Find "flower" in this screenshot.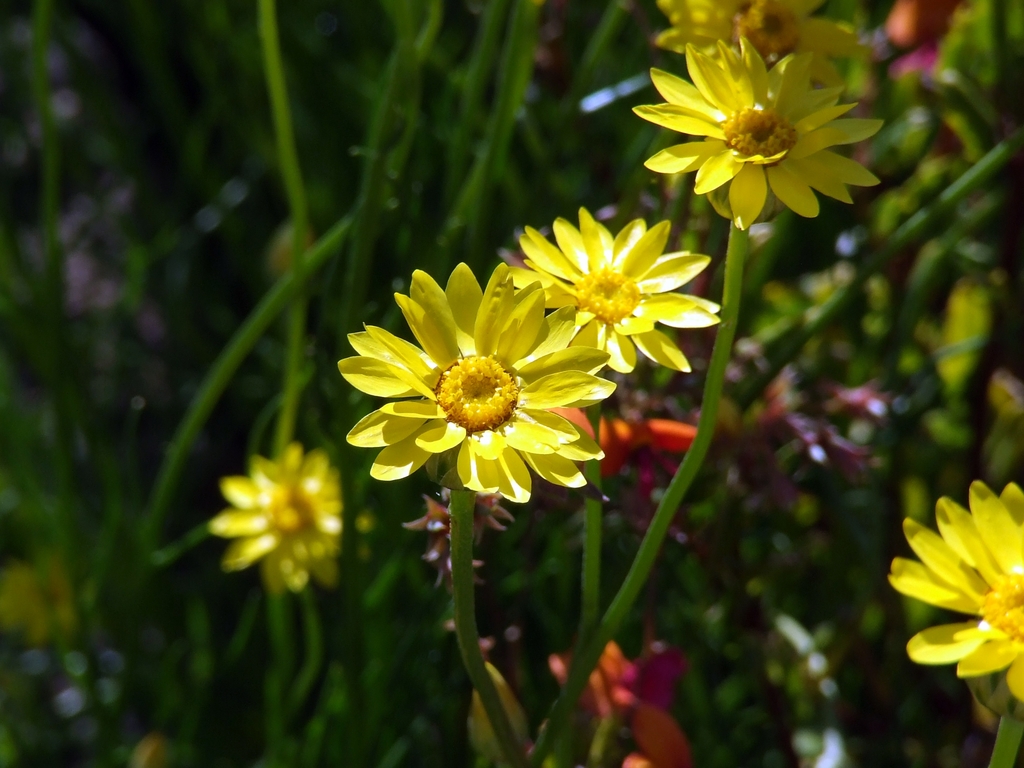
The bounding box for "flower" is pyautogui.locateOnScreen(201, 436, 351, 616).
